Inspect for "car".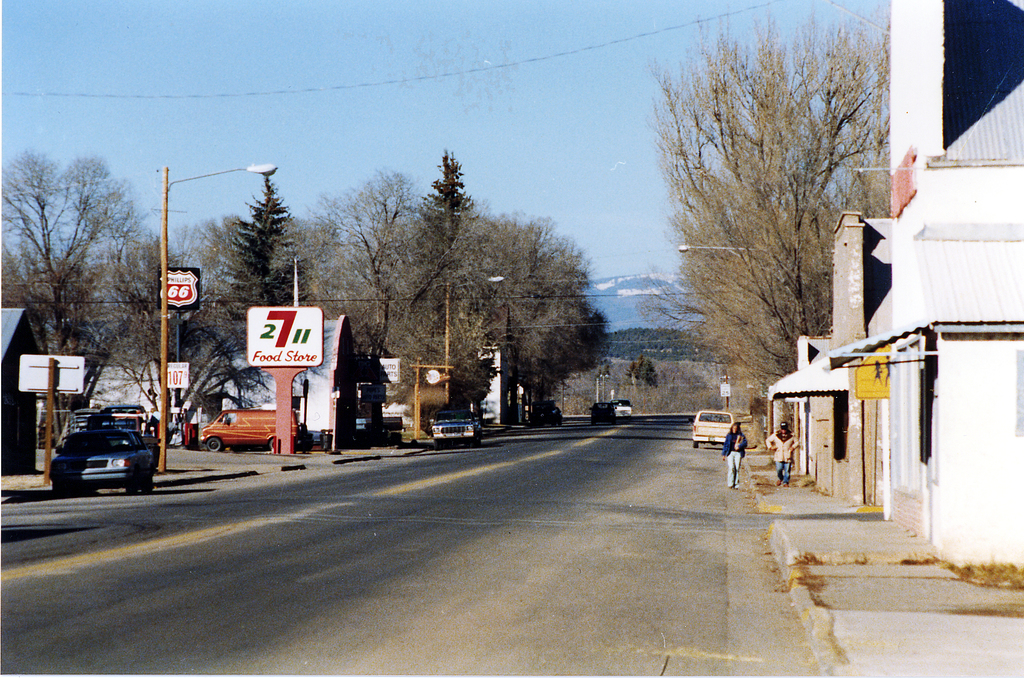
Inspection: l=526, t=400, r=566, b=425.
